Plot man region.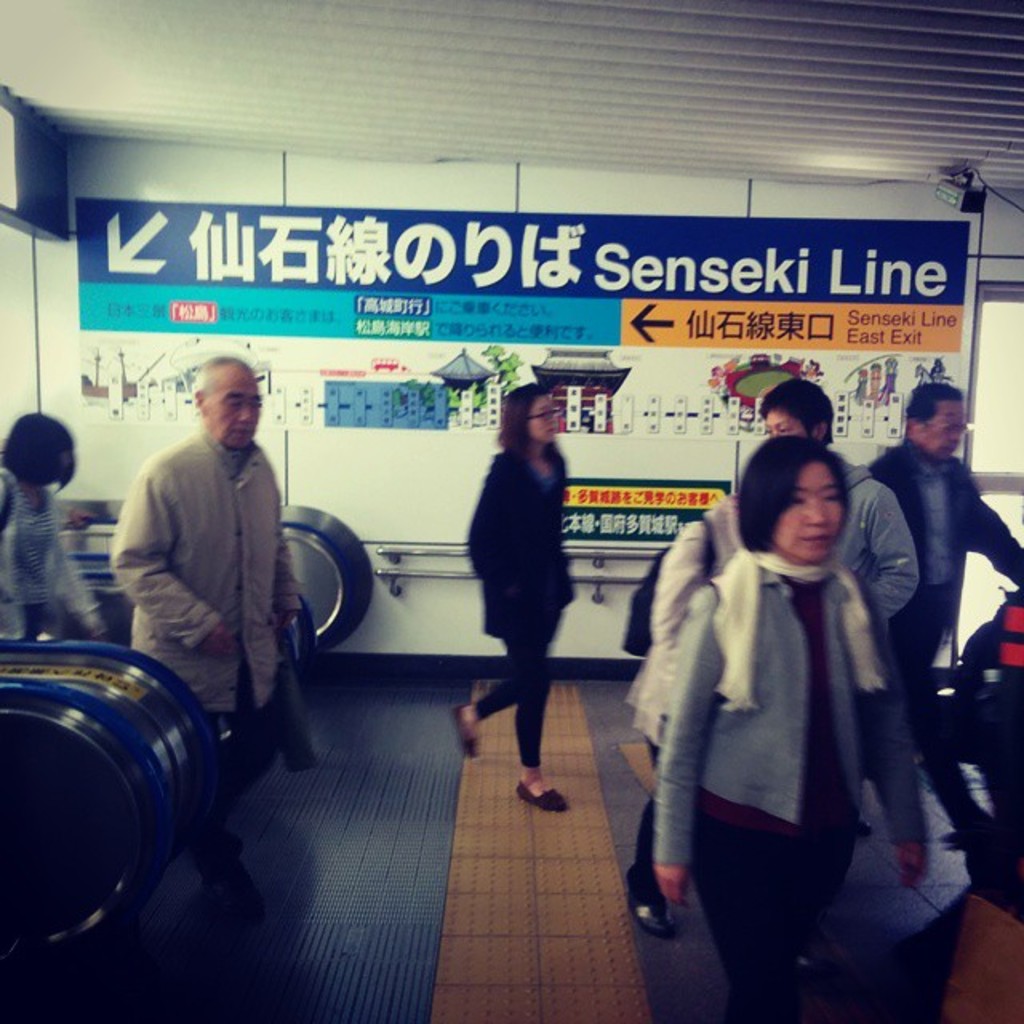
Plotted at <bbox>861, 373, 1022, 858</bbox>.
